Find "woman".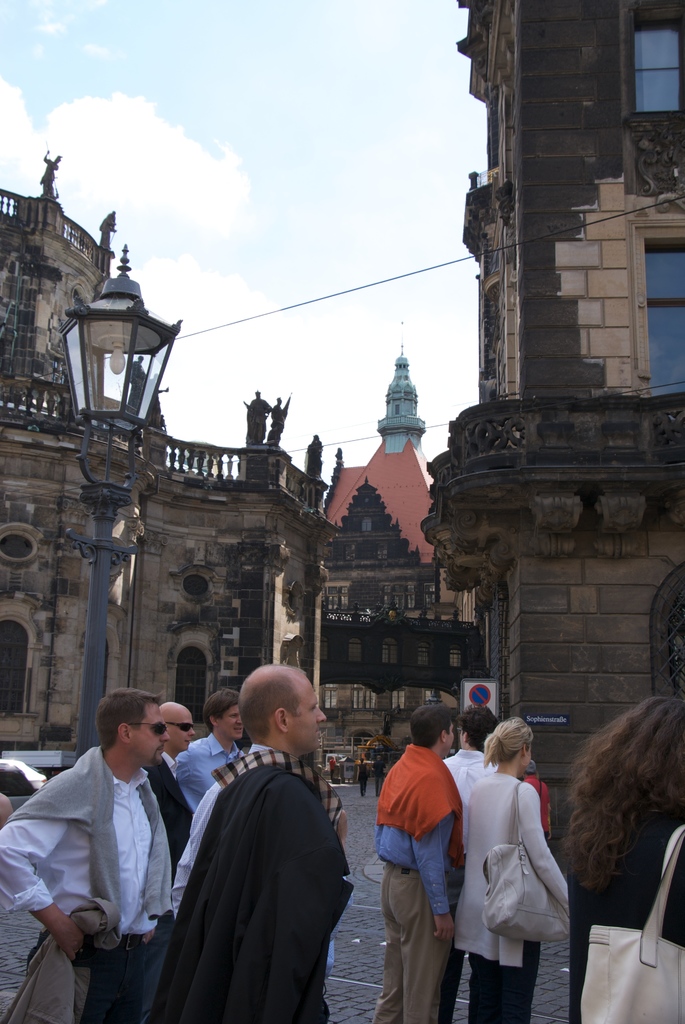
{"x1": 566, "y1": 698, "x2": 684, "y2": 1023}.
